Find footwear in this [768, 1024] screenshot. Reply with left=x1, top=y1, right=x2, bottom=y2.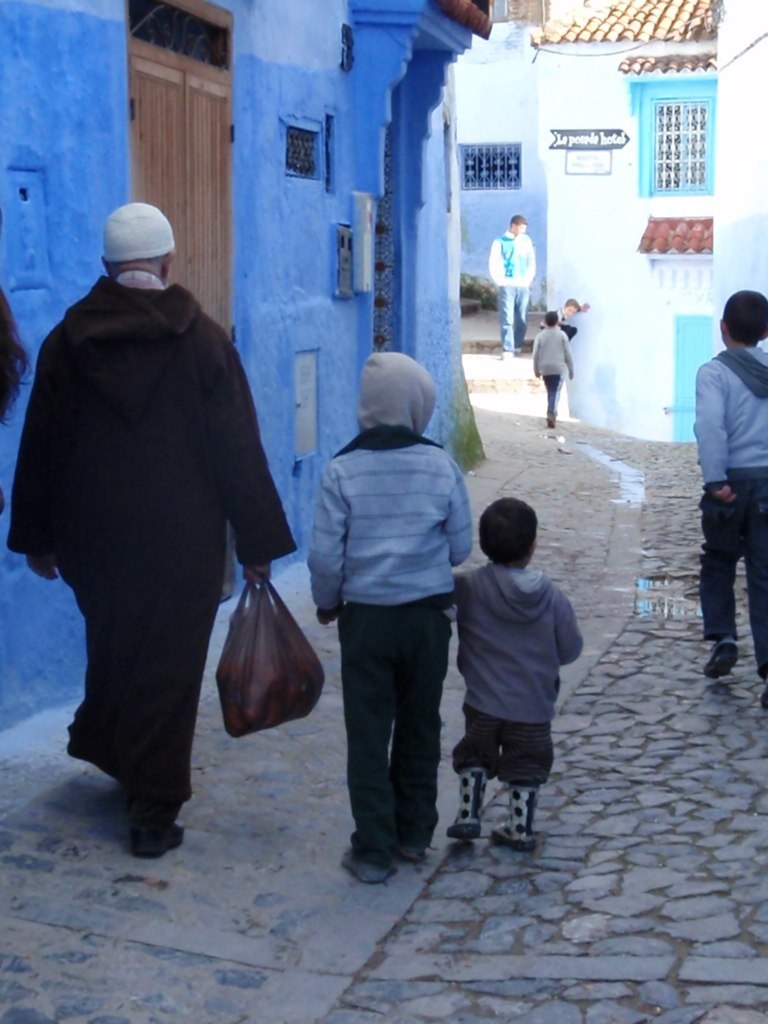
left=701, top=636, right=740, bottom=686.
